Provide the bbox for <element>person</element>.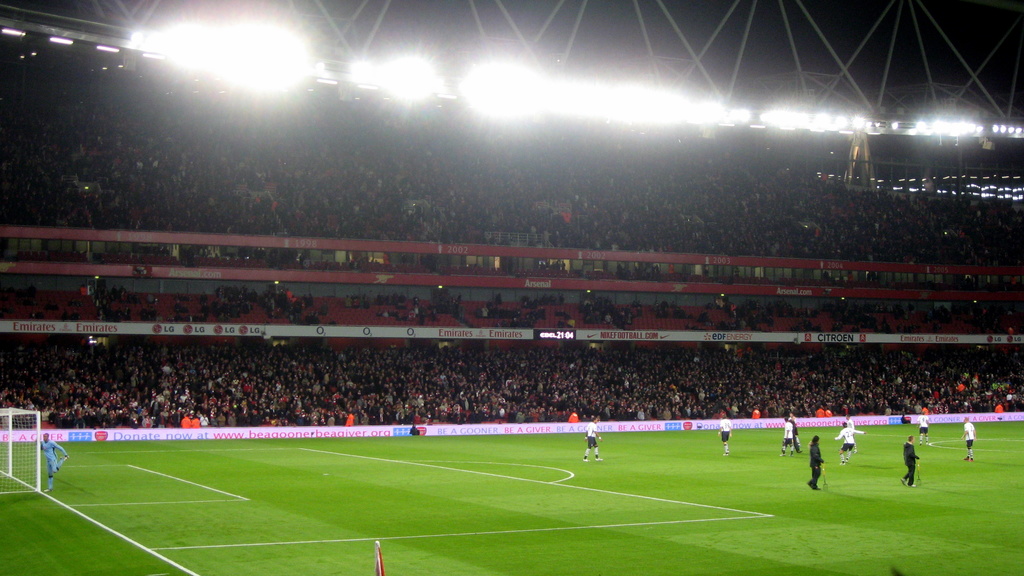
[897, 434, 920, 486].
